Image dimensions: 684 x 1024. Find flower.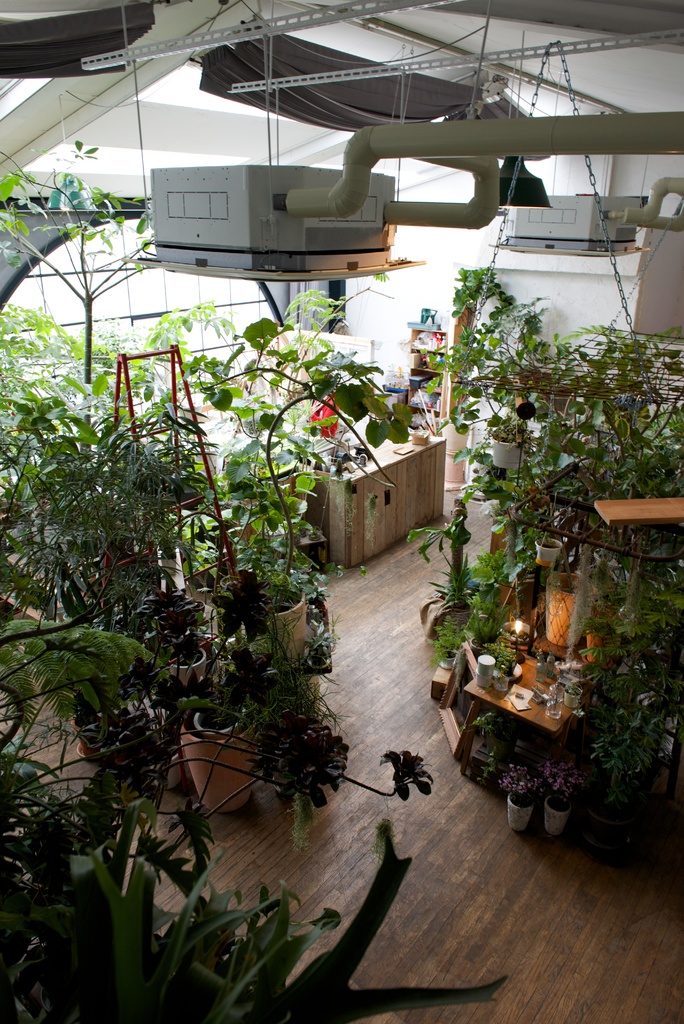
bbox=[308, 398, 341, 438].
